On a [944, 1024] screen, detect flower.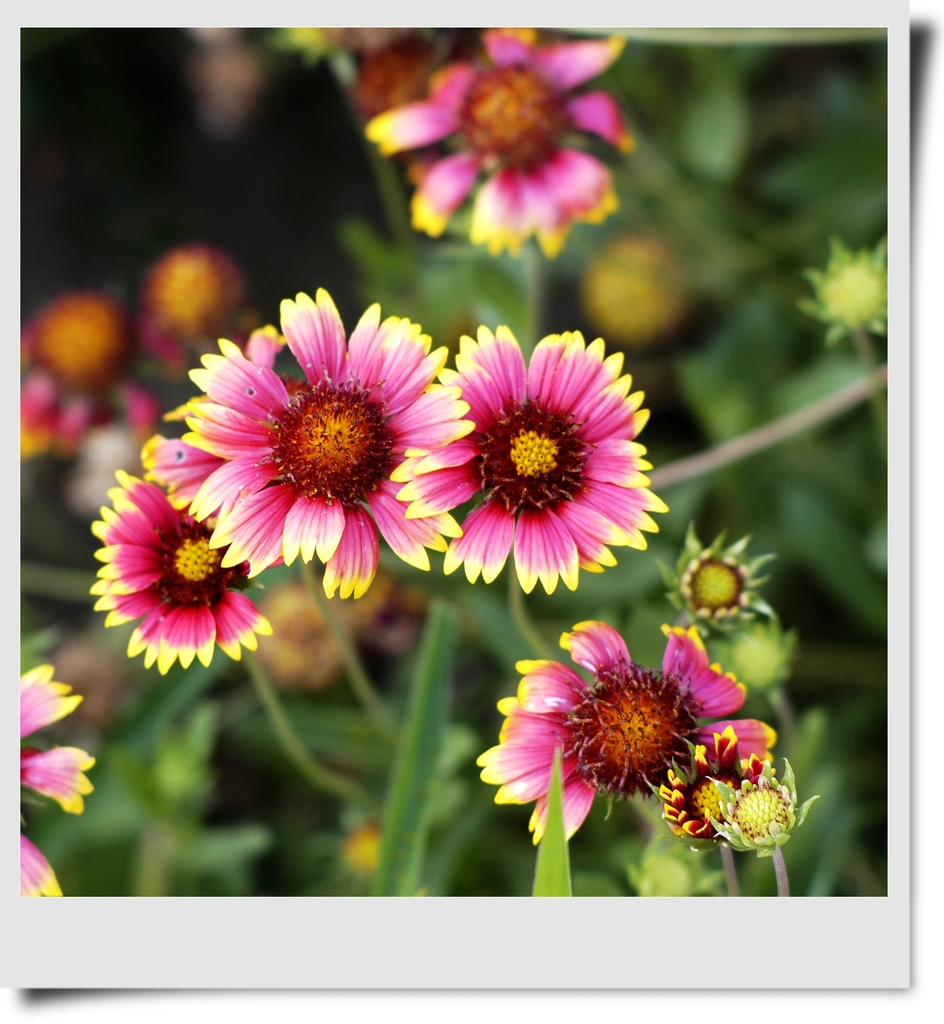
(371,15,659,253).
